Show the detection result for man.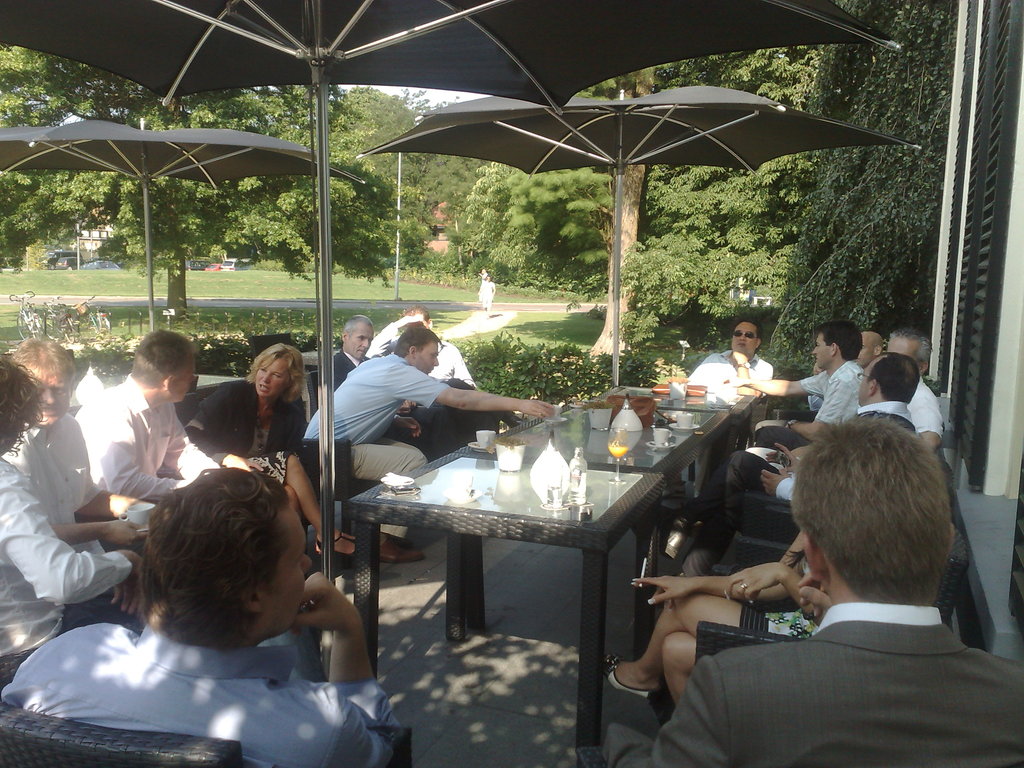
crop(680, 355, 915, 520).
